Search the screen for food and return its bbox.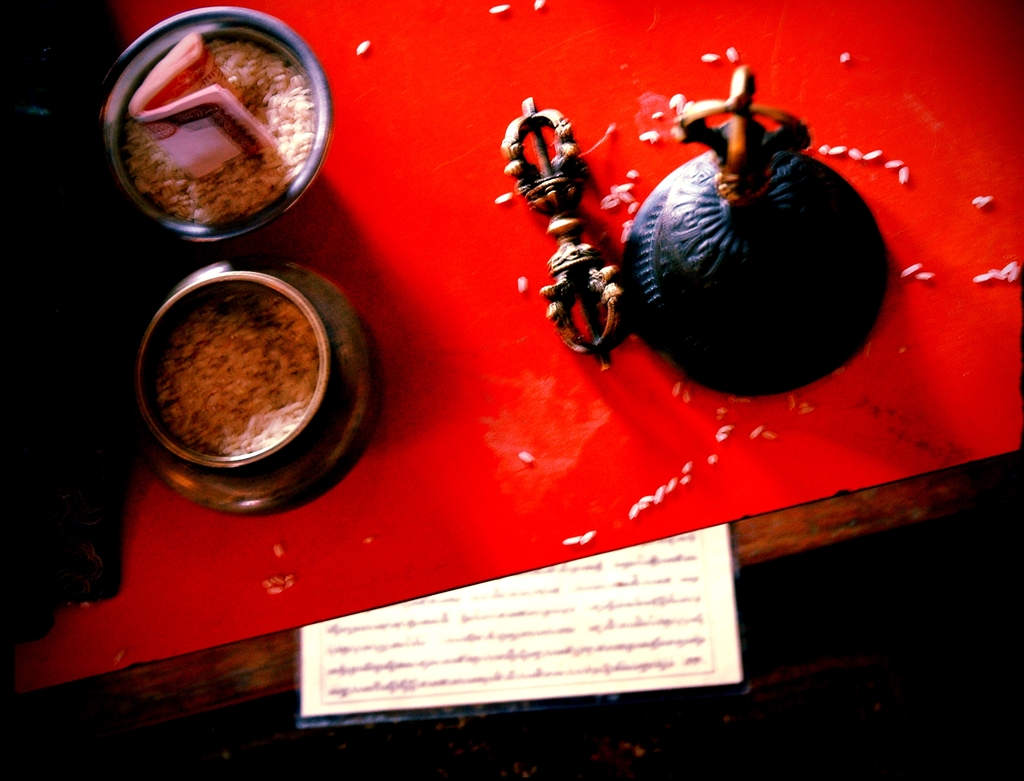
Found: box(146, 296, 331, 454).
